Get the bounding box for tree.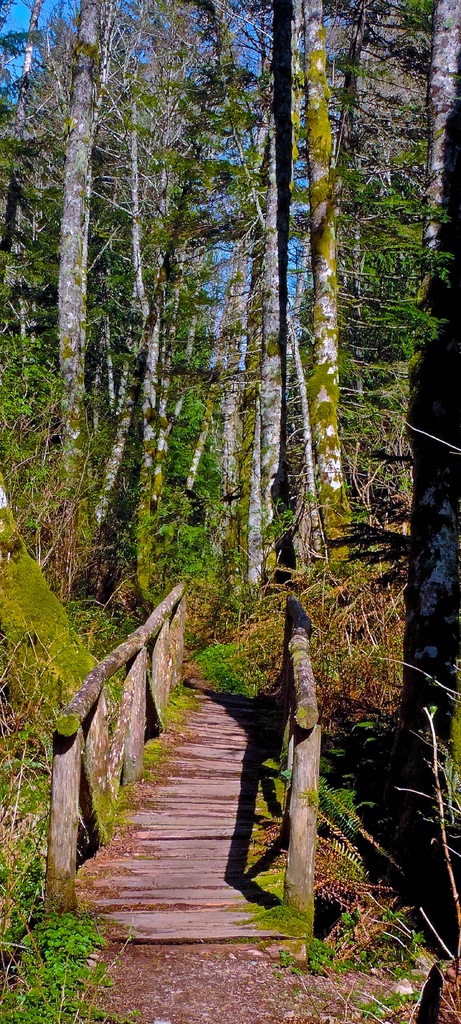
crop(281, 3, 460, 655).
